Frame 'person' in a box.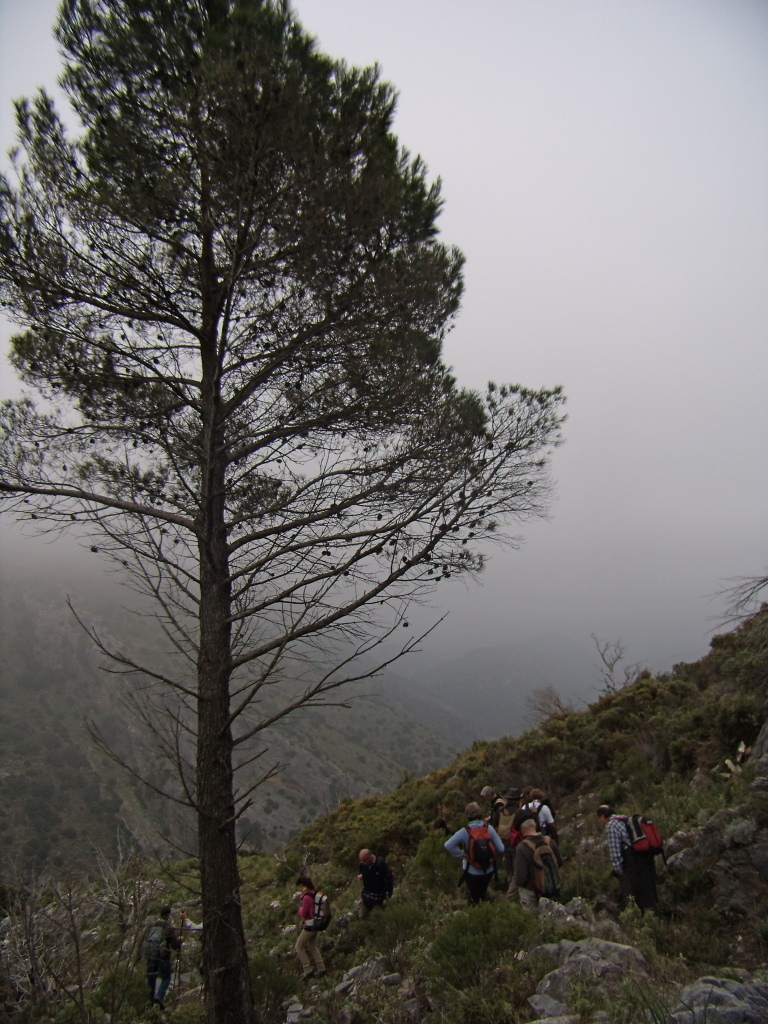
{"x1": 351, "y1": 842, "x2": 399, "y2": 929}.
